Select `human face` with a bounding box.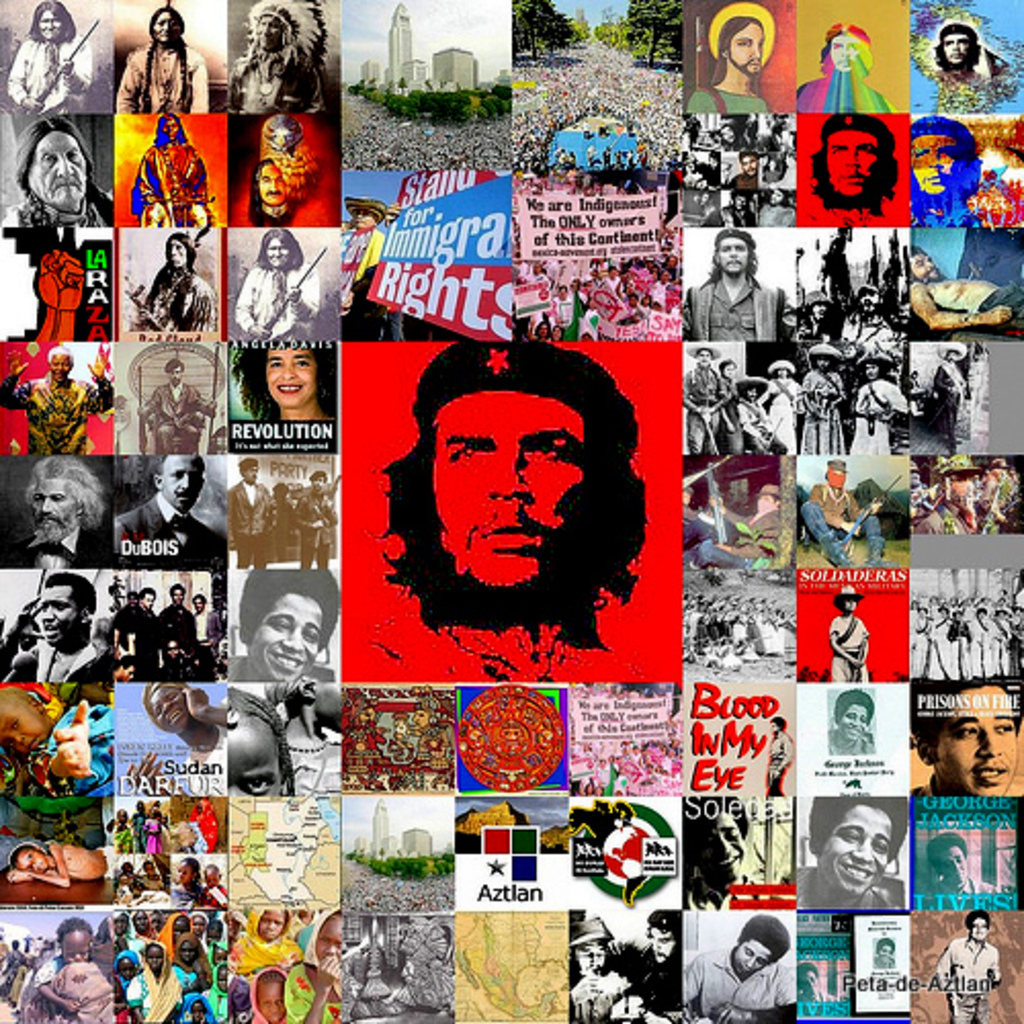
<region>725, 20, 766, 78</region>.
